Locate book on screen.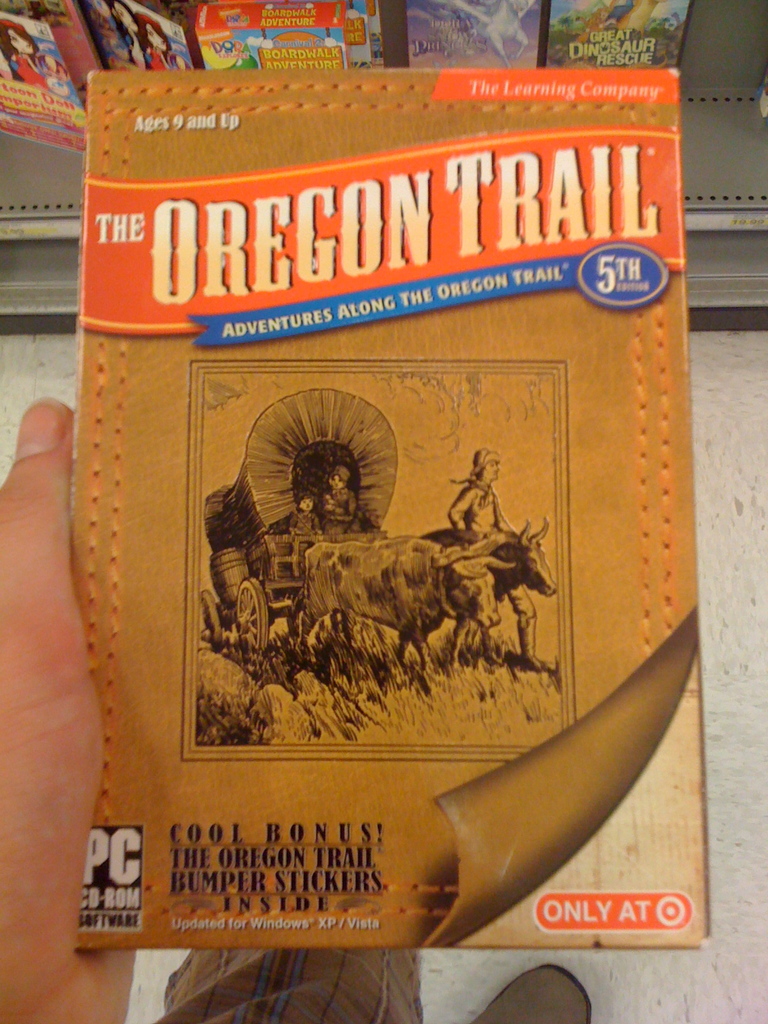
On screen at {"x1": 544, "y1": 0, "x2": 693, "y2": 68}.
